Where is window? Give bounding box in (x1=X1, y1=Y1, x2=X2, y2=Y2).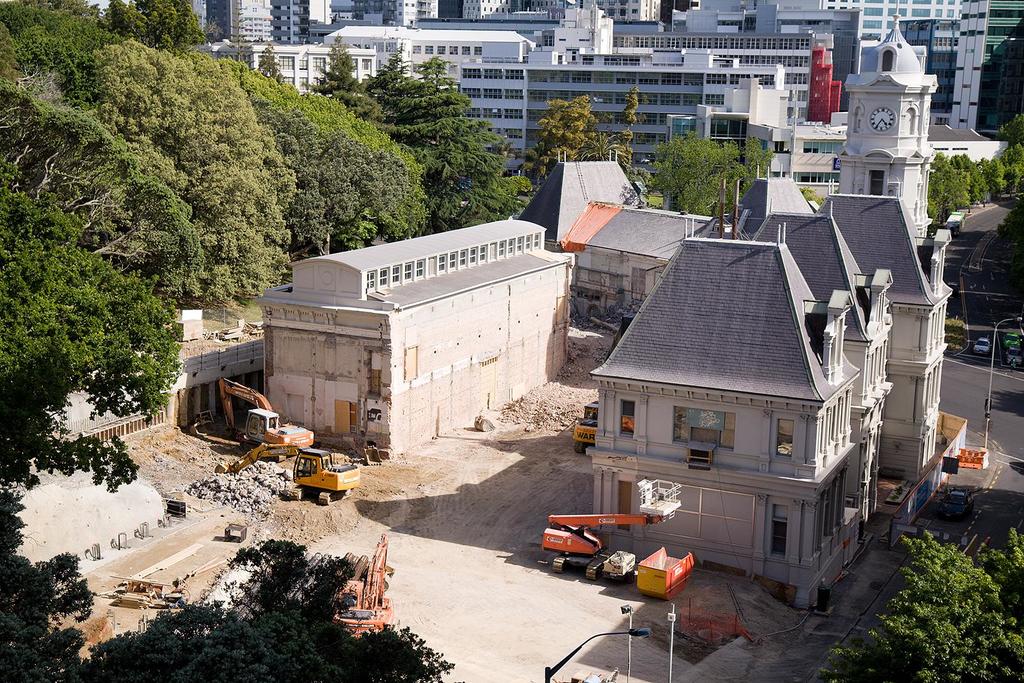
(x1=532, y1=234, x2=543, y2=250).
